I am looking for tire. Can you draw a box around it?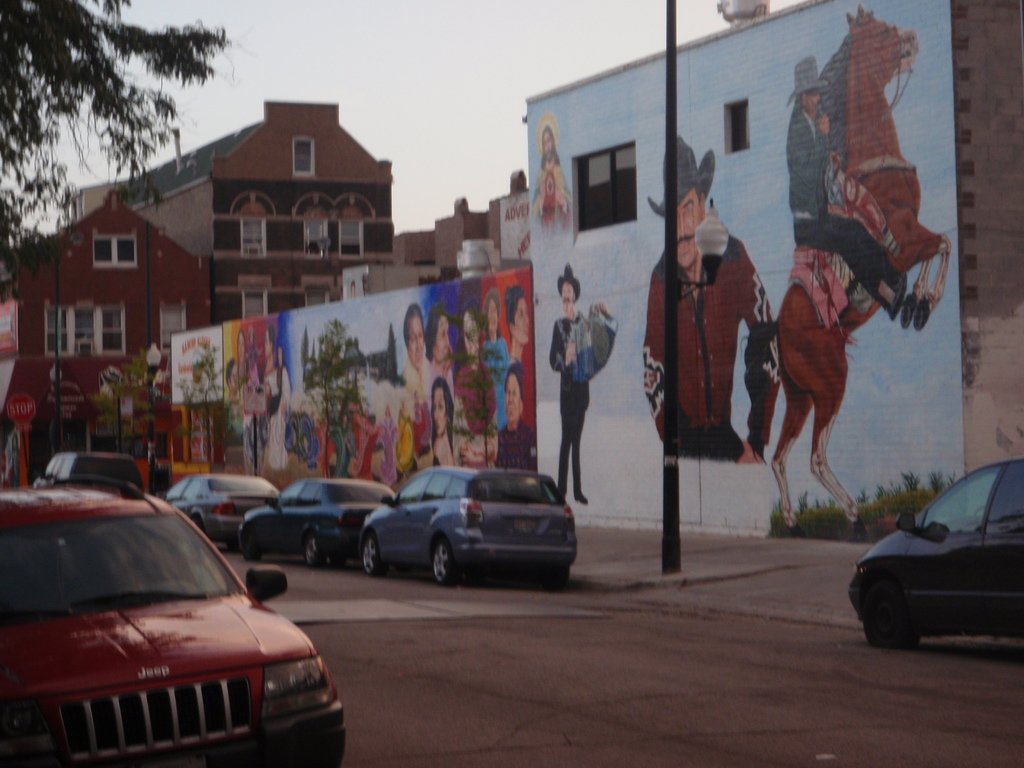
Sure, the bounding box is locate(858, 579, 920, 649).
